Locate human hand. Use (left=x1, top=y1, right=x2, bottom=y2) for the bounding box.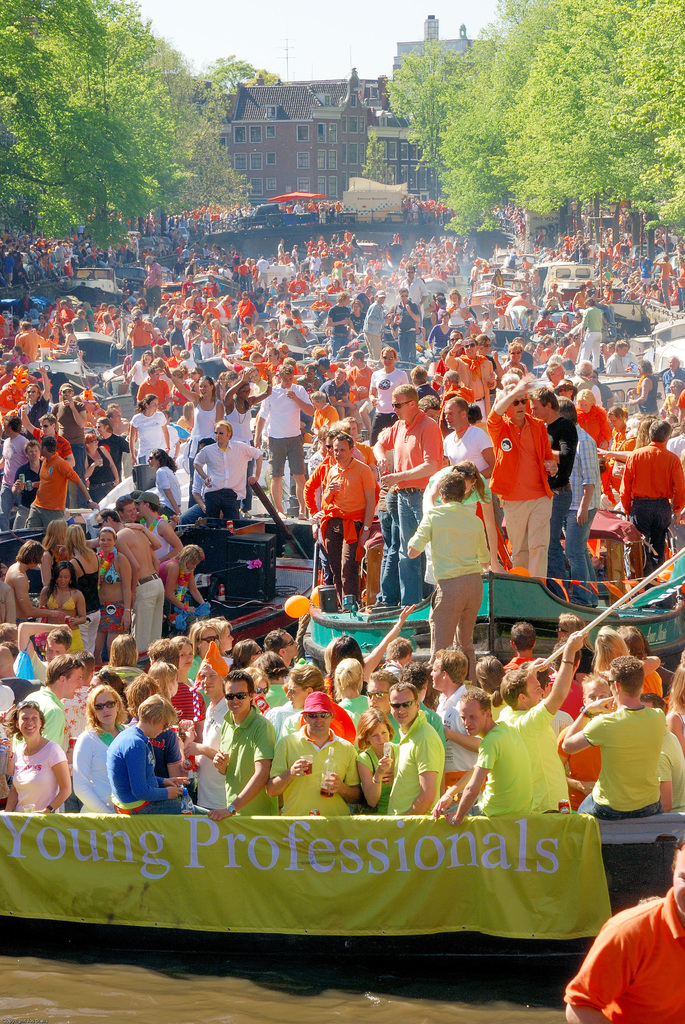
(left=375, top=461, right=391, bottom=477).
